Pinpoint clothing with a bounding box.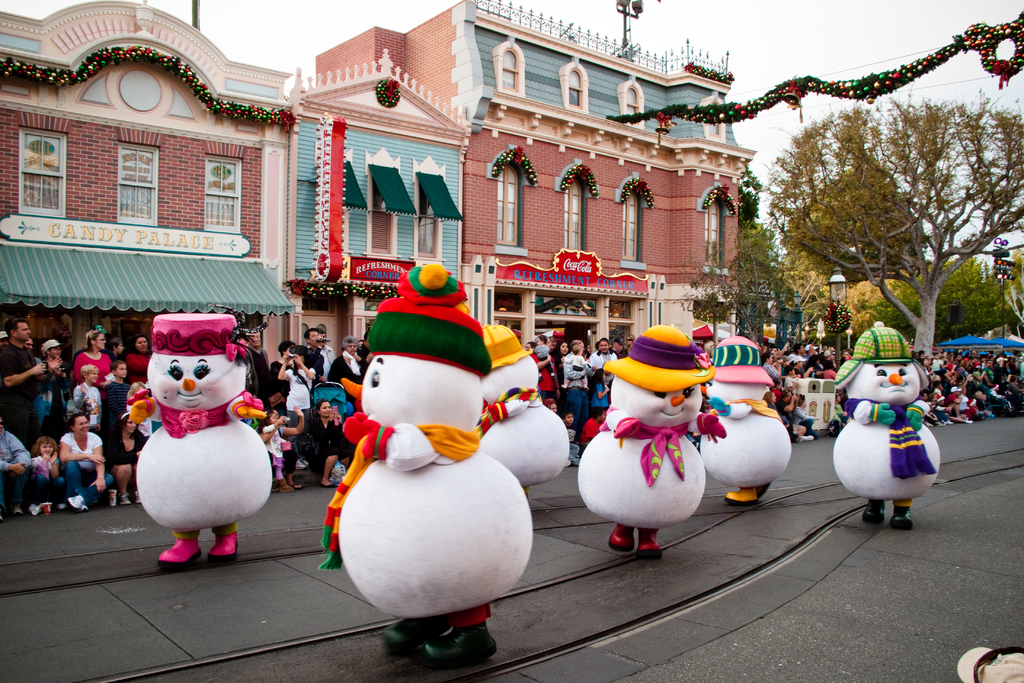
[60, 433, 119, 509].
